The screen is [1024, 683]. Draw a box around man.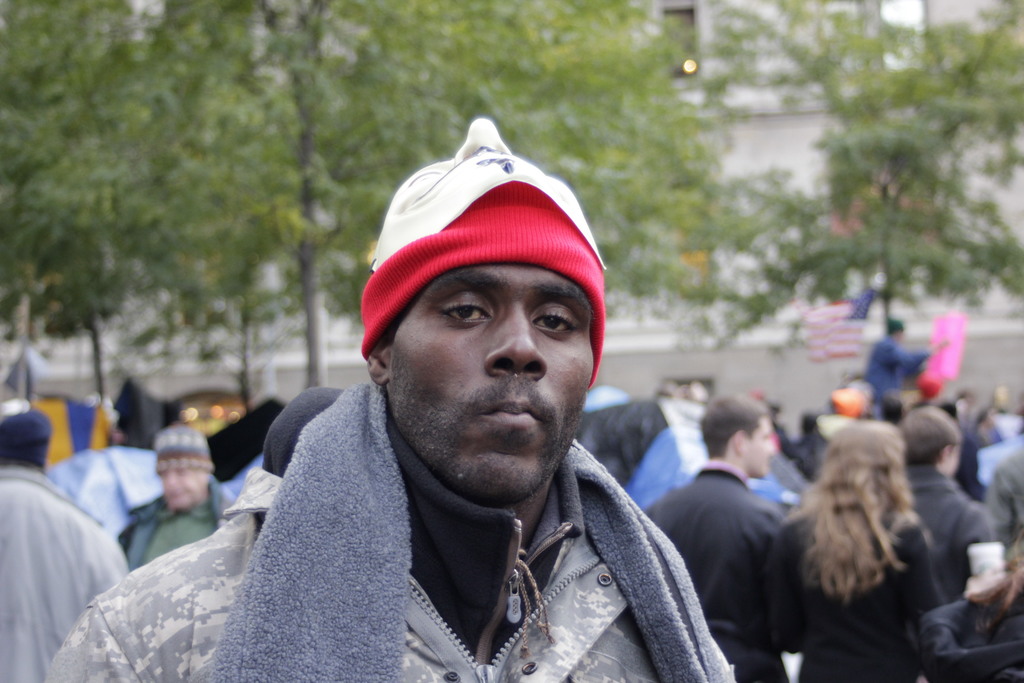
643/391/801/682.
